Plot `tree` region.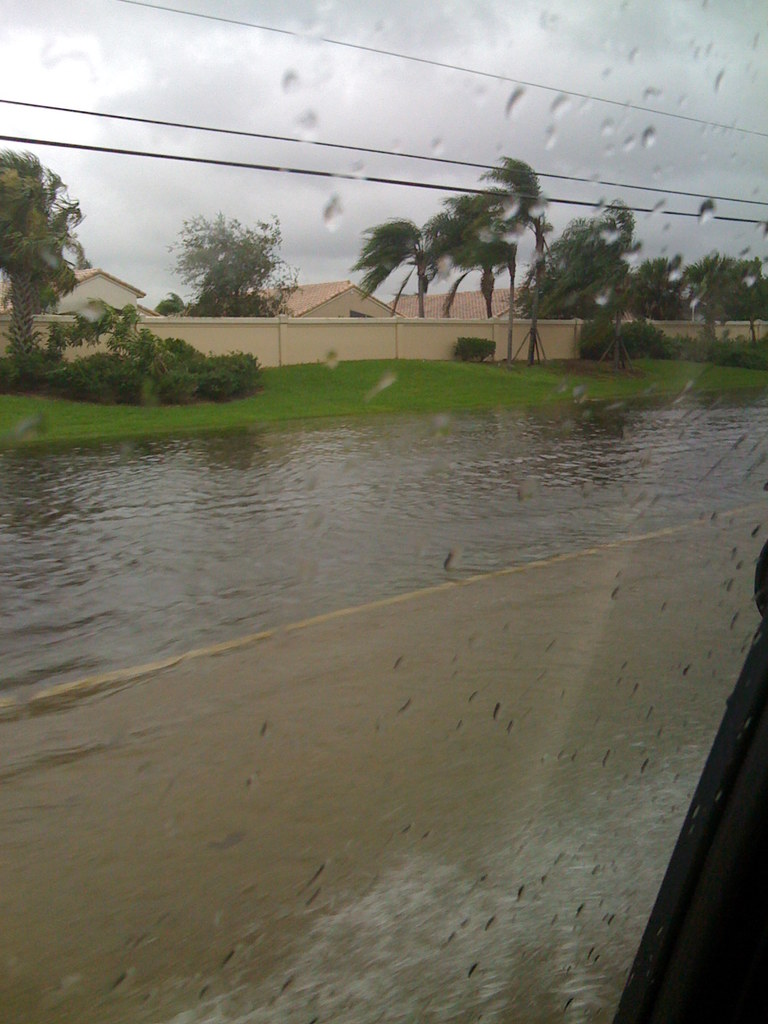
Plotted at [left=479, top=154, right=555, bottom=305].
